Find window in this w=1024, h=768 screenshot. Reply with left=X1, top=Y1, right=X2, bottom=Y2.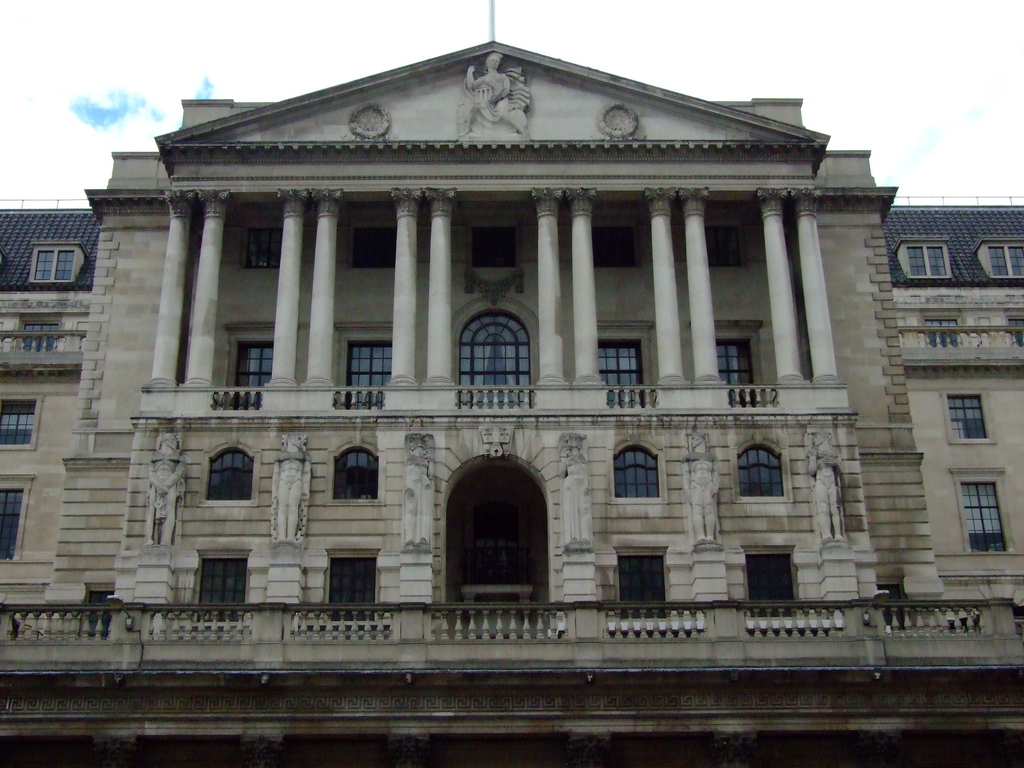
left=985, top=244, right=1023, bottom=275.
